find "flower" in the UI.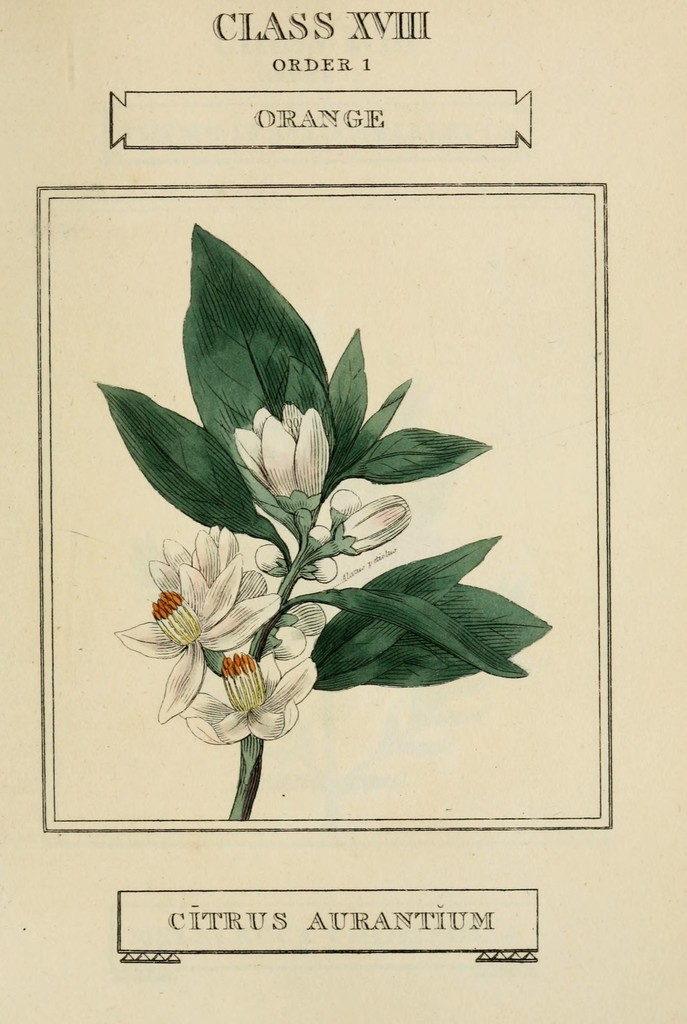
UI element at {"left": 181, "top": 633, "right": 317, "bottom": 761}.
